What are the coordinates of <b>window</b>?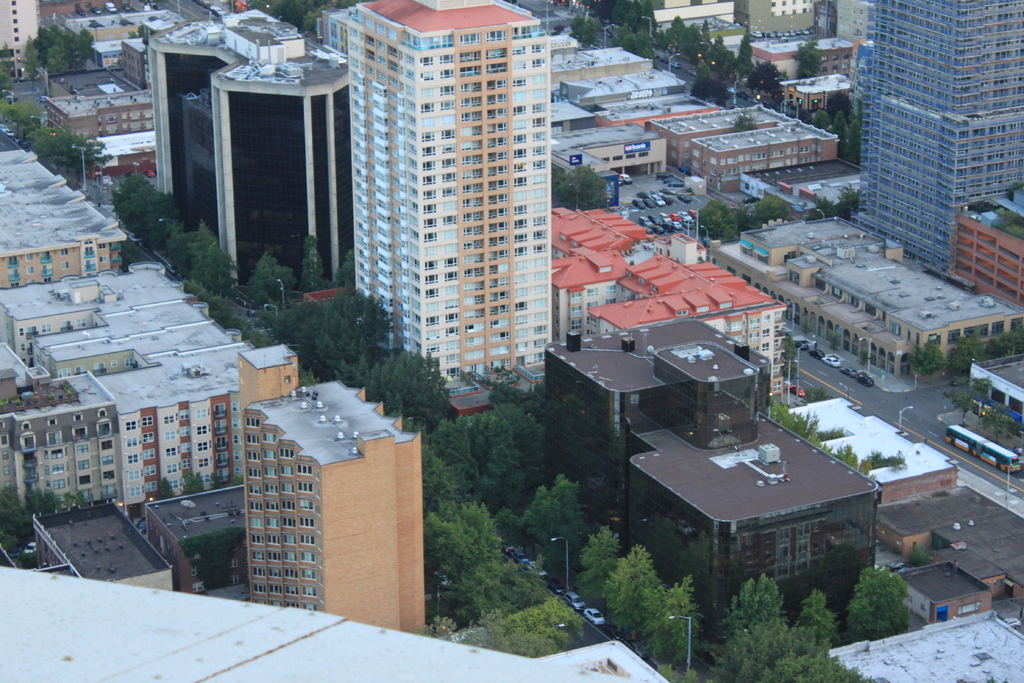
locate(195, 424, 205, 435).
